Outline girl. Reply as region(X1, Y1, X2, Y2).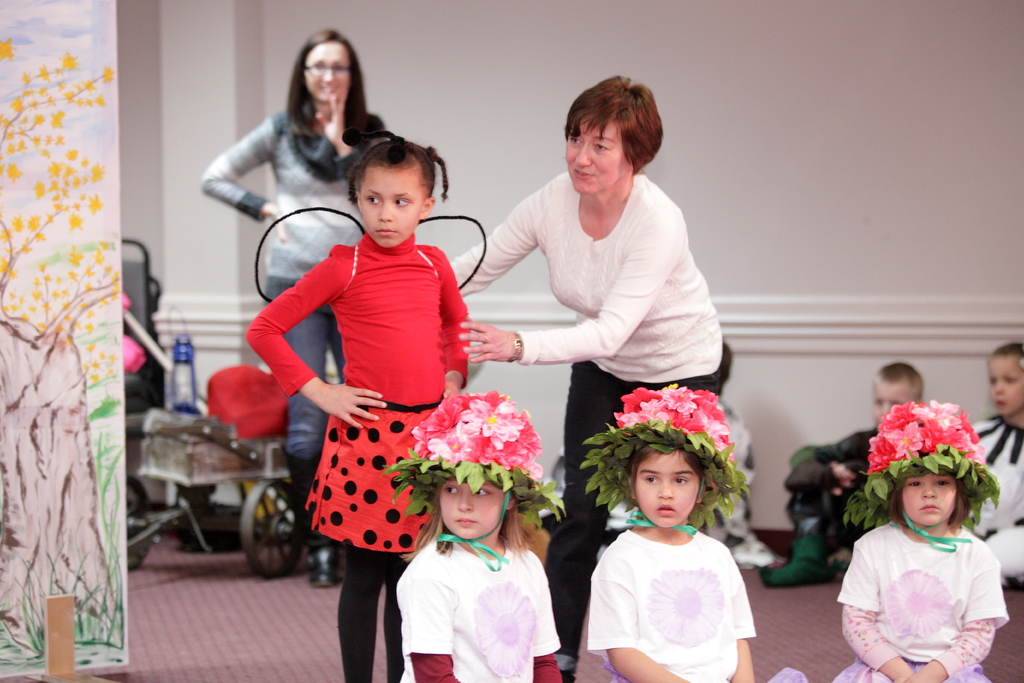
region(198, 30, 397, 579).
